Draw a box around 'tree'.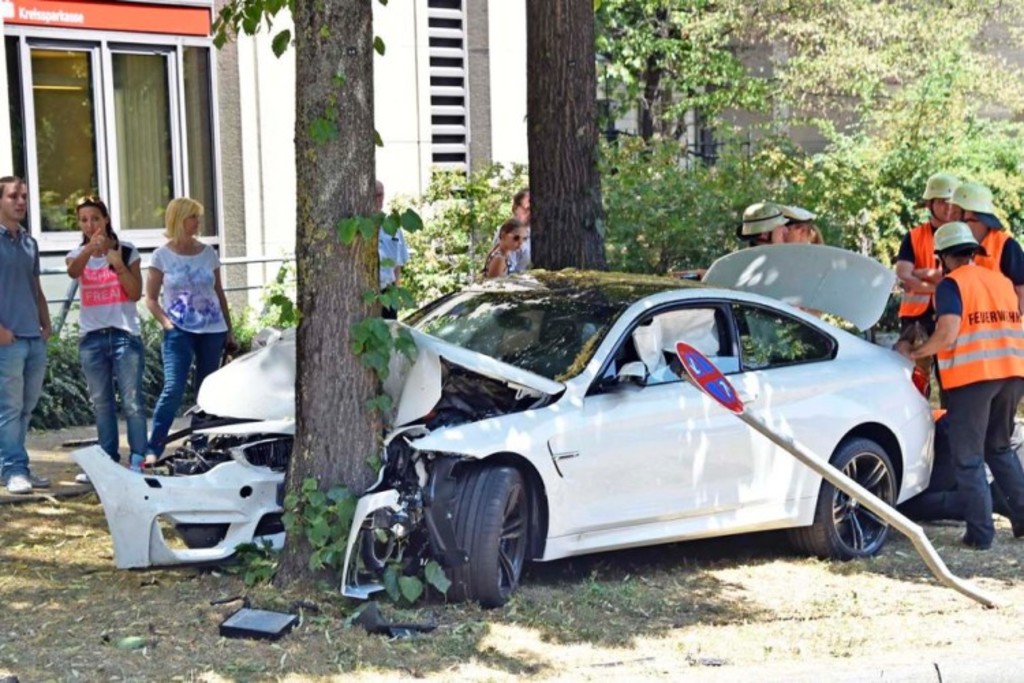
l=515, t=0, r=1023, b=276.
